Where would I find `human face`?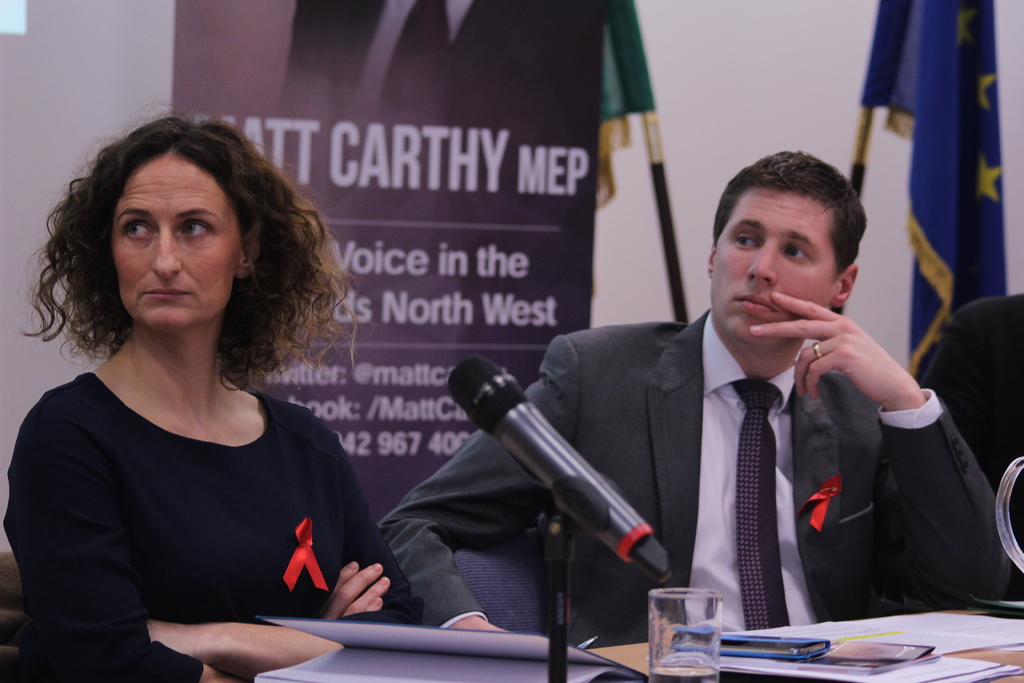
At detection(712, 185, 836, 339).
